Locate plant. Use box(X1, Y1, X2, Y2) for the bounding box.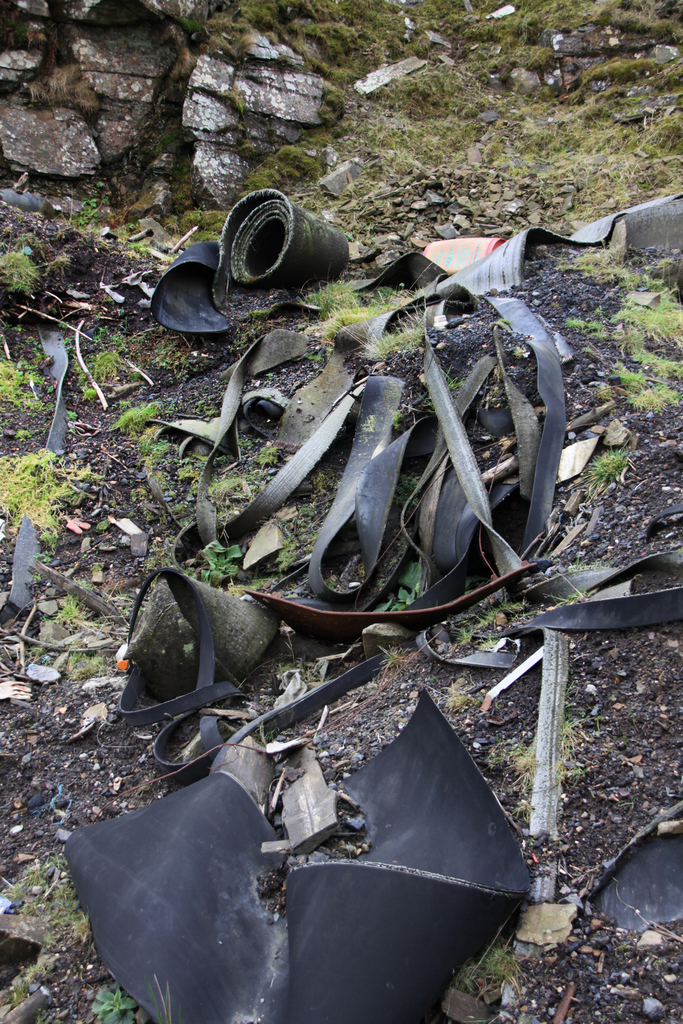
box(190, 525, 257, 604).
